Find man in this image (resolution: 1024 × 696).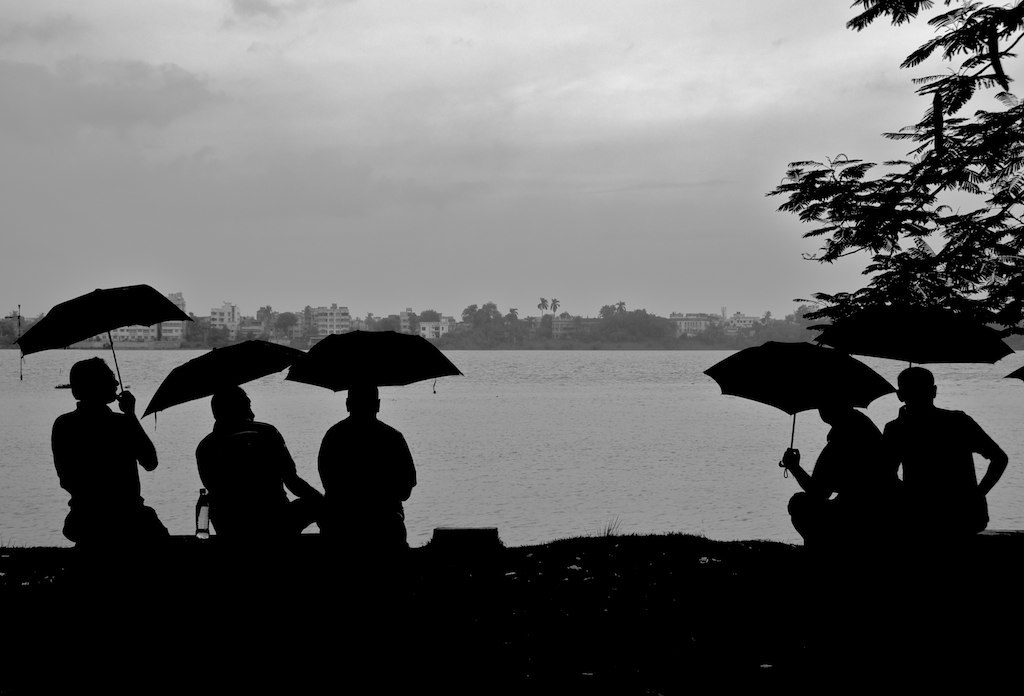
Rect(881, 368, 1009, 522).
